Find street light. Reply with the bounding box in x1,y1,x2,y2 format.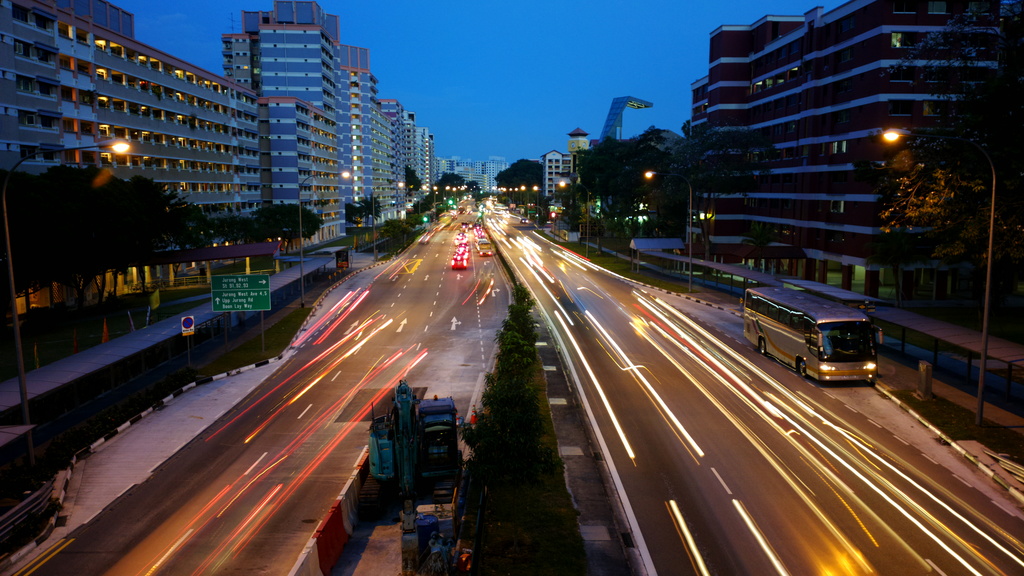
371,178,408,267.
